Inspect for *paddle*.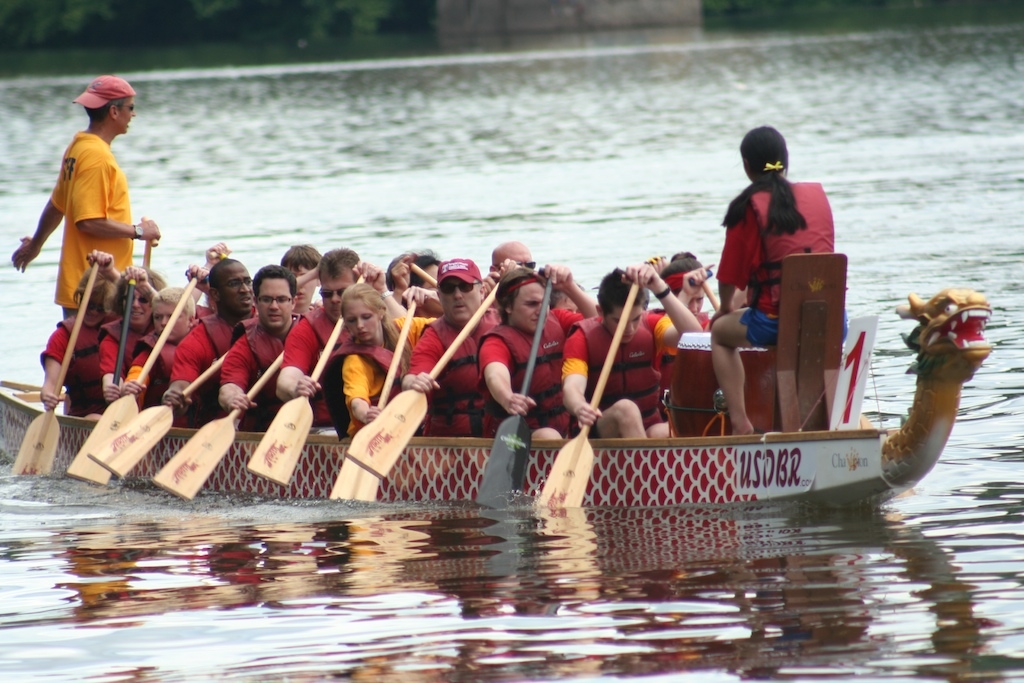
Inspection: 139 214 158 269.
